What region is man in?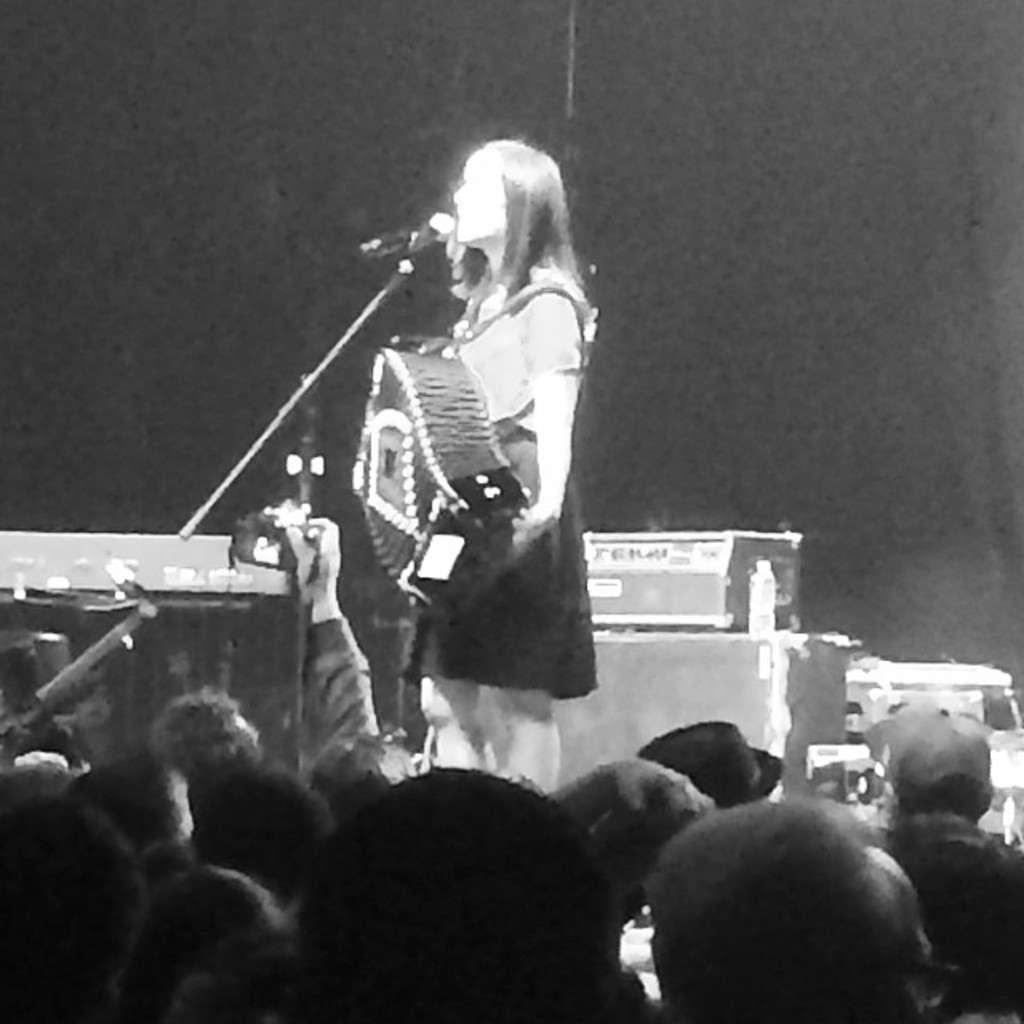
(x1=642, y1=789, x2=965, y2=1022).
